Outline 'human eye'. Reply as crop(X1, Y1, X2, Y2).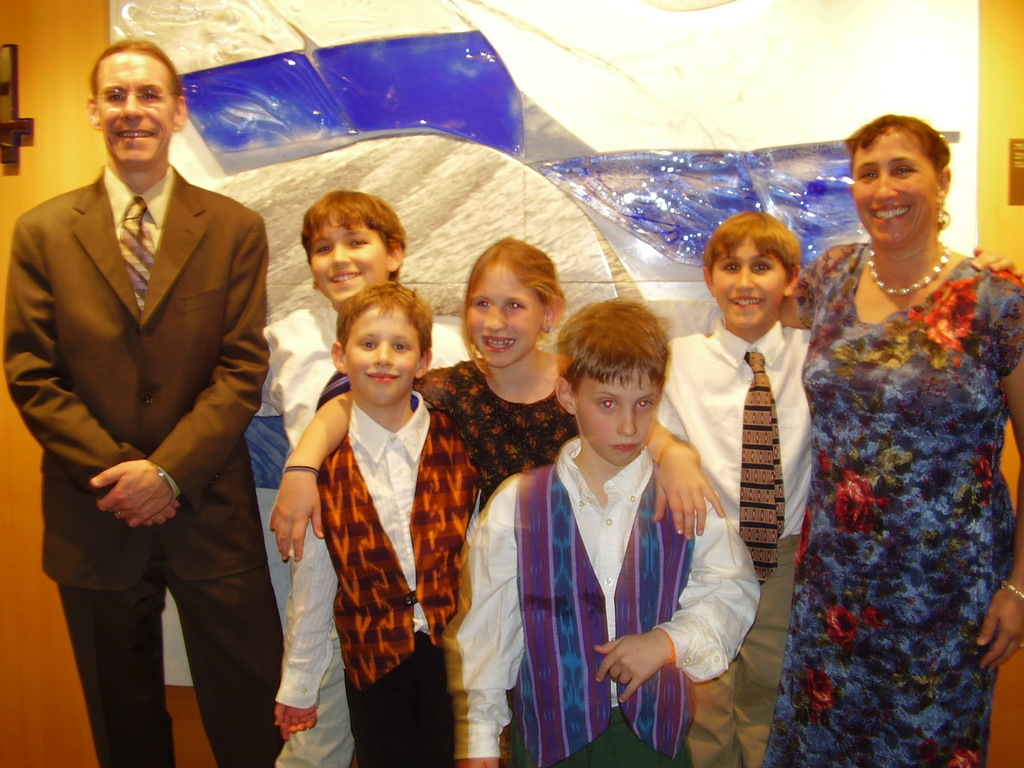
crop(755, 264, 775, 276).
